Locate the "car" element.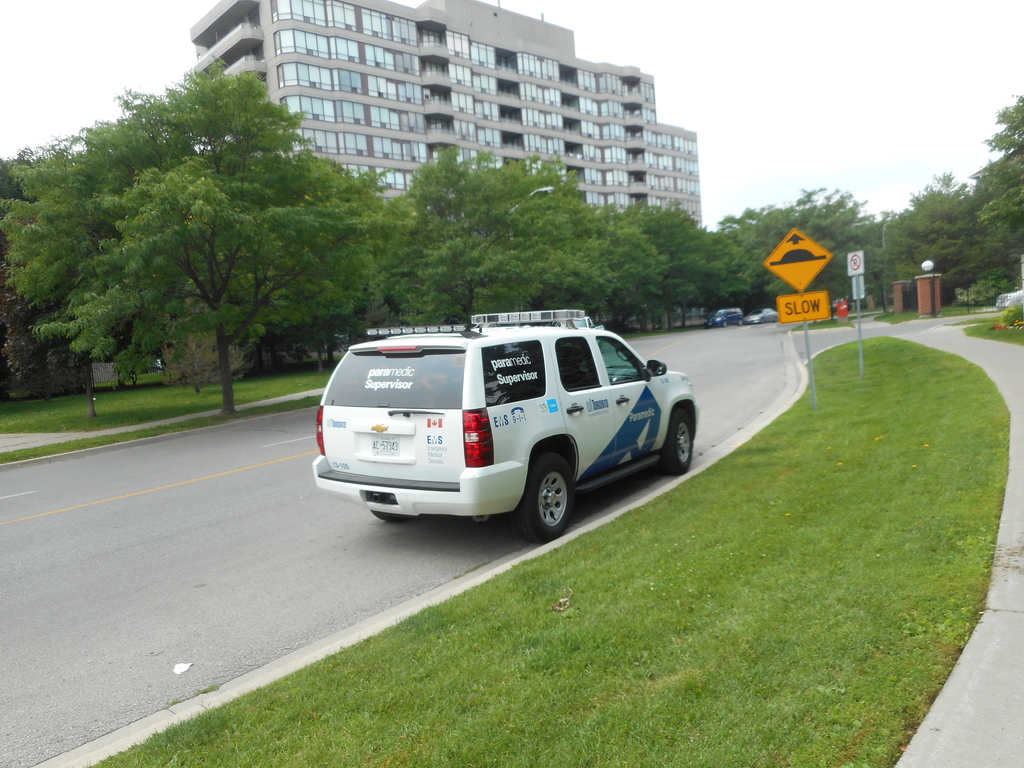
Element bbox: 311 308 699 537.
